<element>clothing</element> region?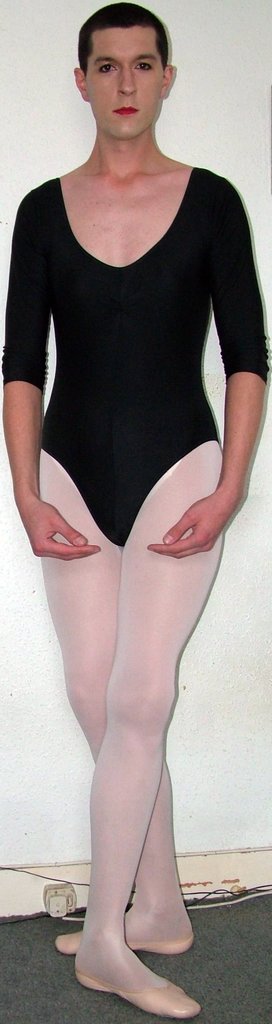
[0,166,271,549]
